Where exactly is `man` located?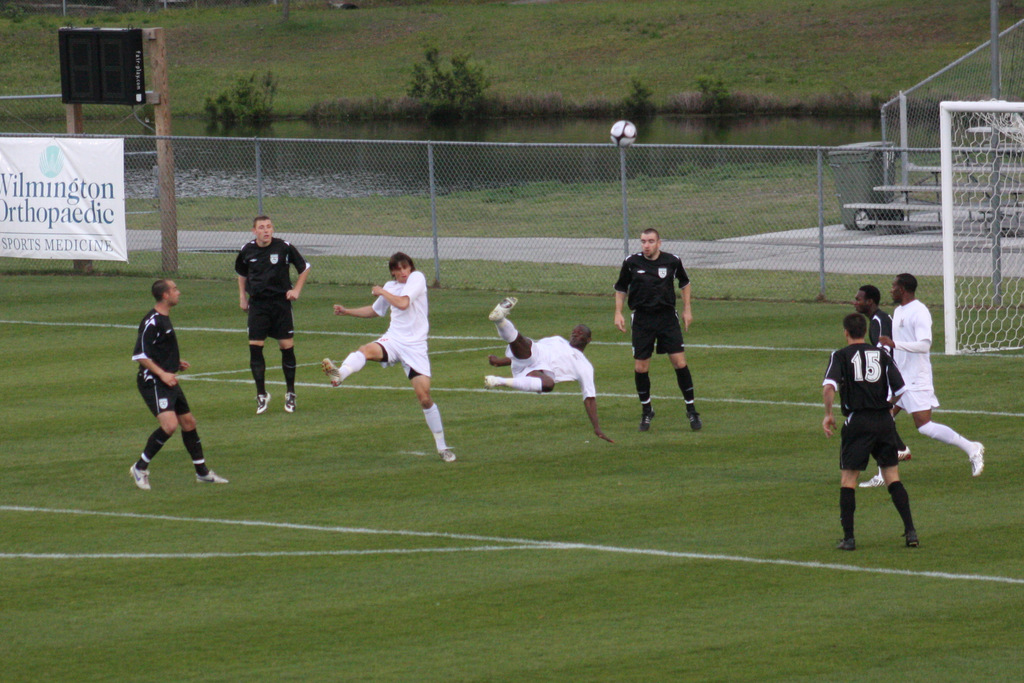
Its bounding box is x1=117 y1=275 x2=208 y2=499.
